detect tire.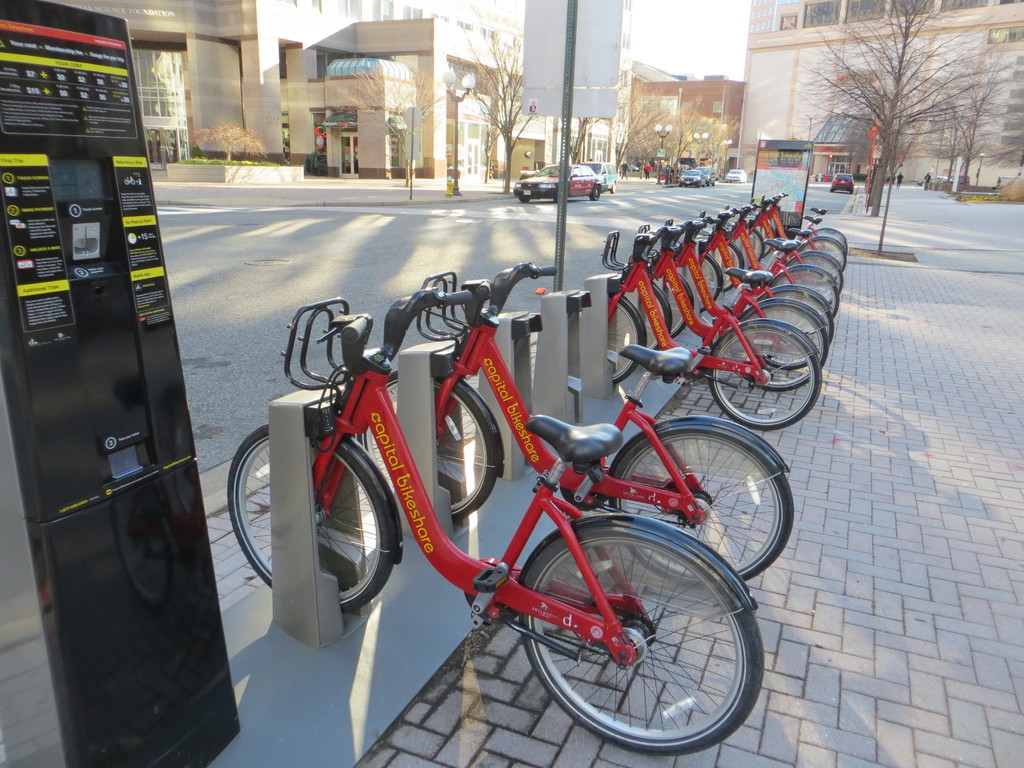
Detected at {"x1": 647, "y1": 285, "x2": 676, "y2": 353}.
